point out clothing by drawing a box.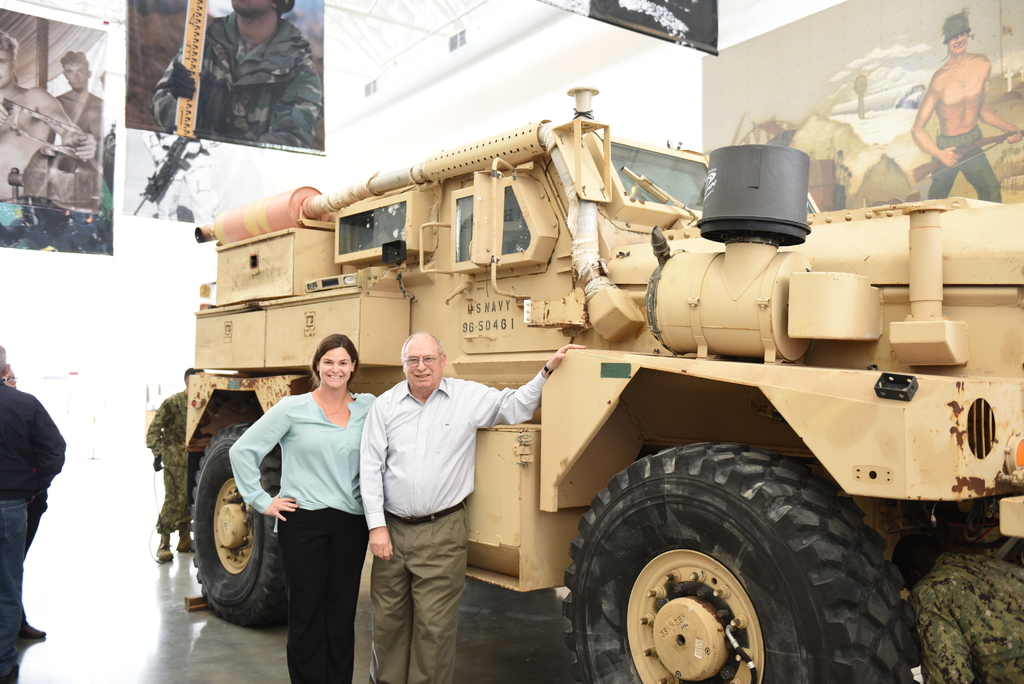
x1=361, y1=377, x2=545, y2=683.
